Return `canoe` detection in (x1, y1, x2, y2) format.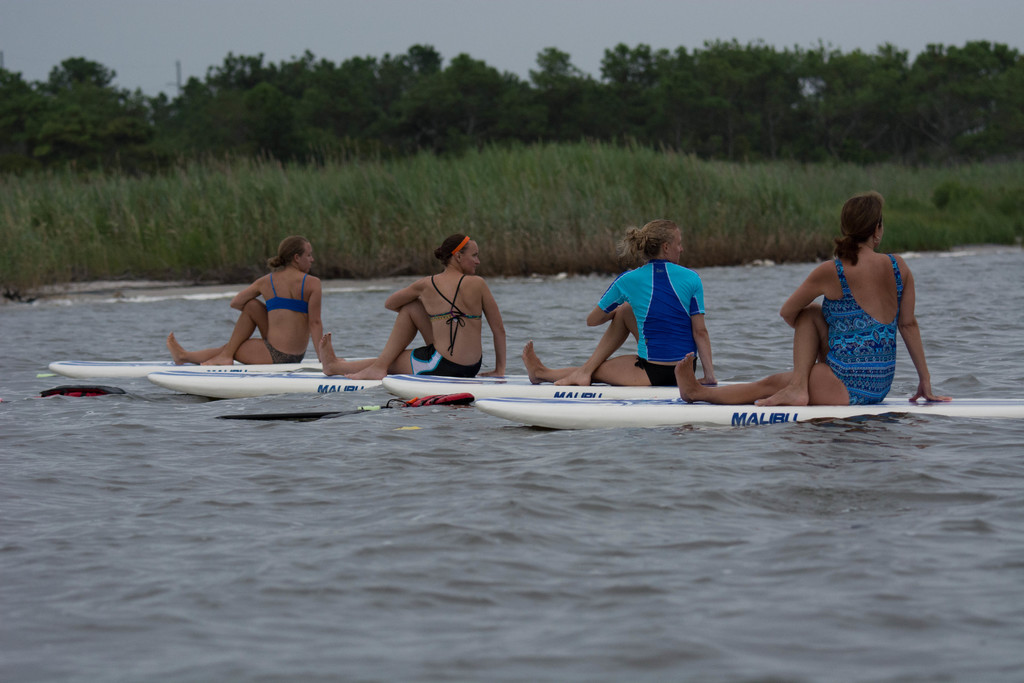
(380, 373, 750, 406).
